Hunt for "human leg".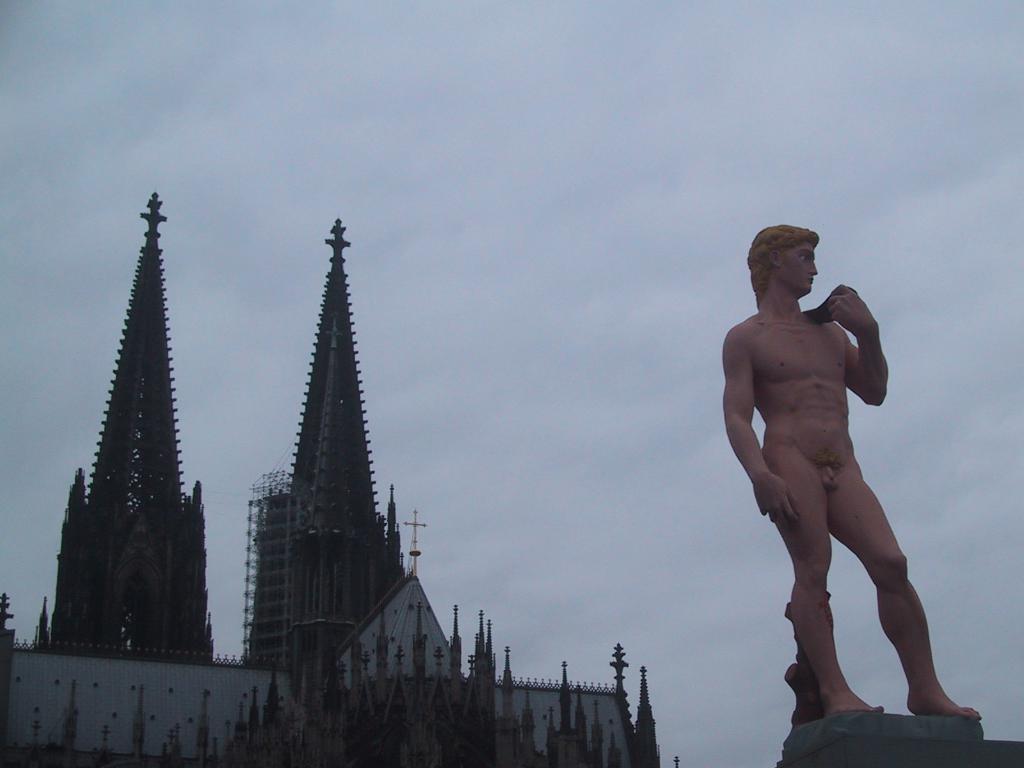
Hunted down at left=839, top=474, right=977, bottom=712.
